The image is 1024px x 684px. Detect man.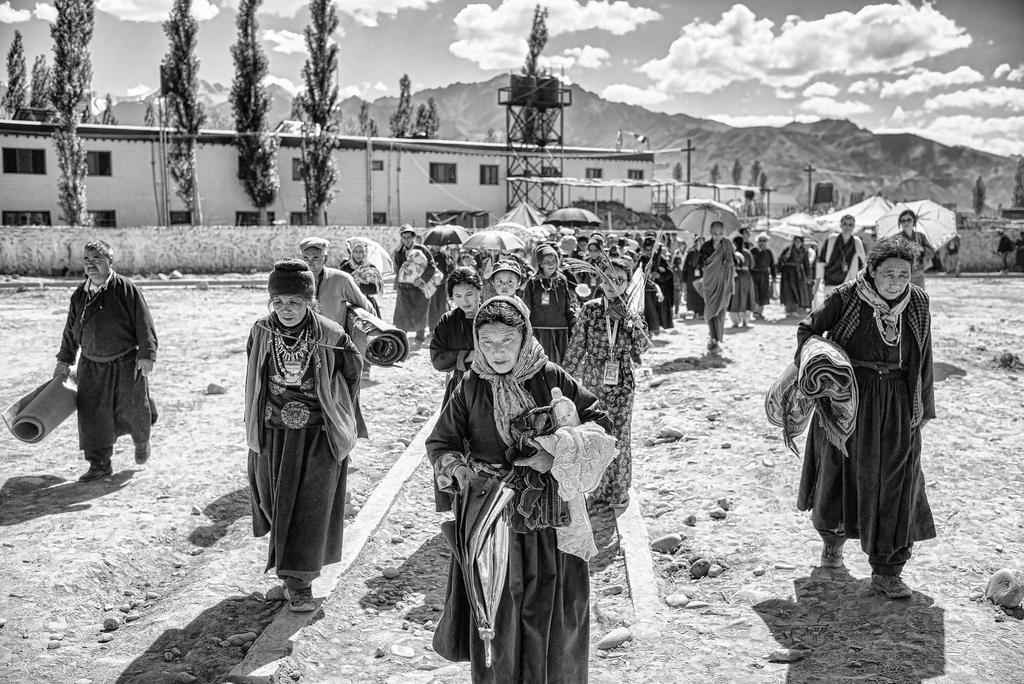
Detection: (300,237,372,333).
